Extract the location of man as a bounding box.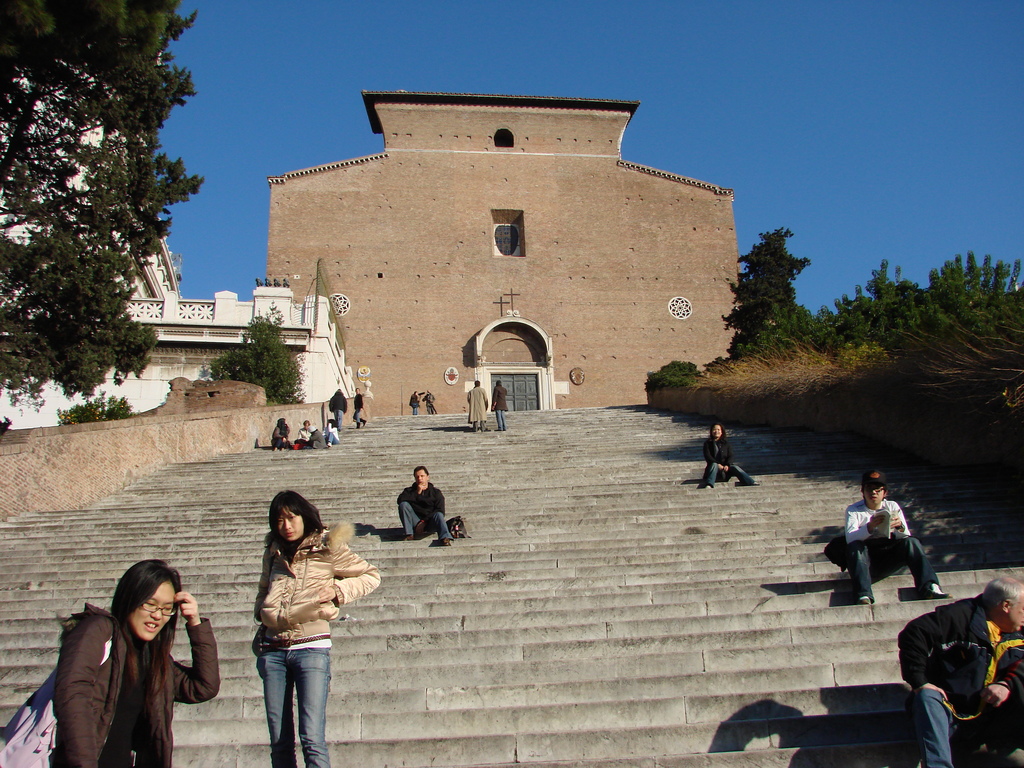
Rect(898, 579, 1023, 766).
